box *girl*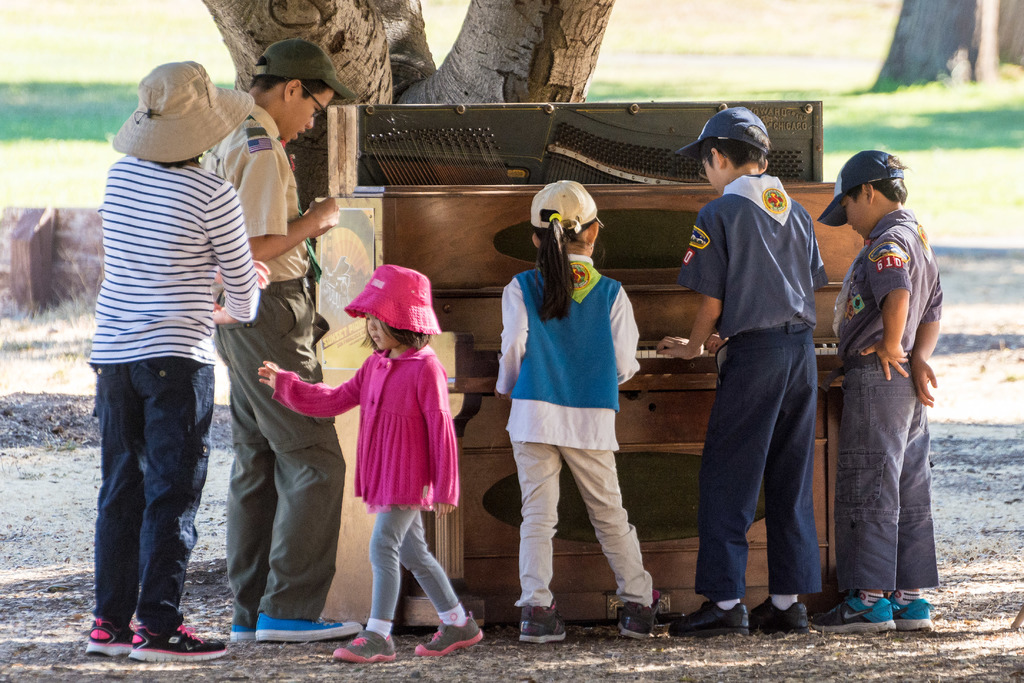
[x1=83, y1=57, x2=277, y2=668]
